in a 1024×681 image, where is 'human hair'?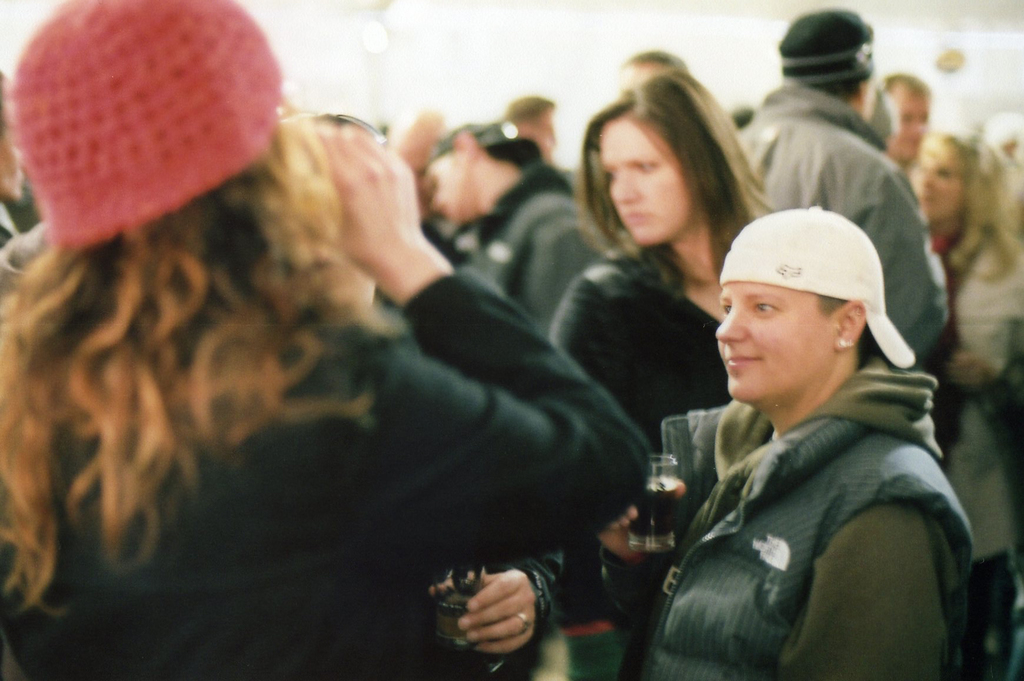
BBox(12, 80, 415, 579).
